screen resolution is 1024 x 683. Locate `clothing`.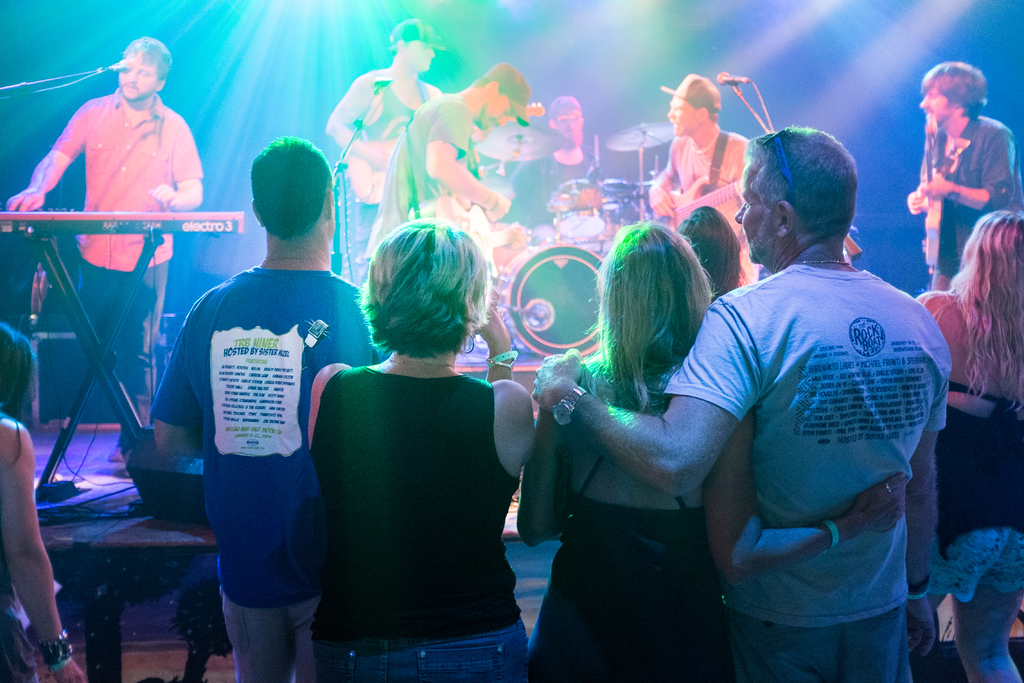
<region>534, 155, 607, 218</region>.
